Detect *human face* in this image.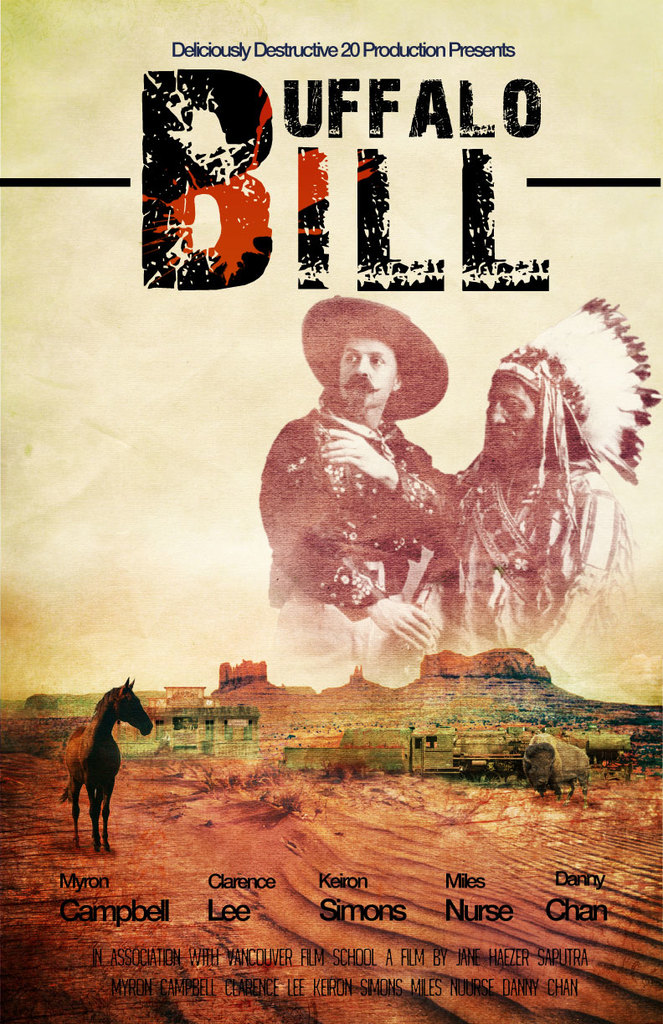
Detection: (488,383,535,448).
